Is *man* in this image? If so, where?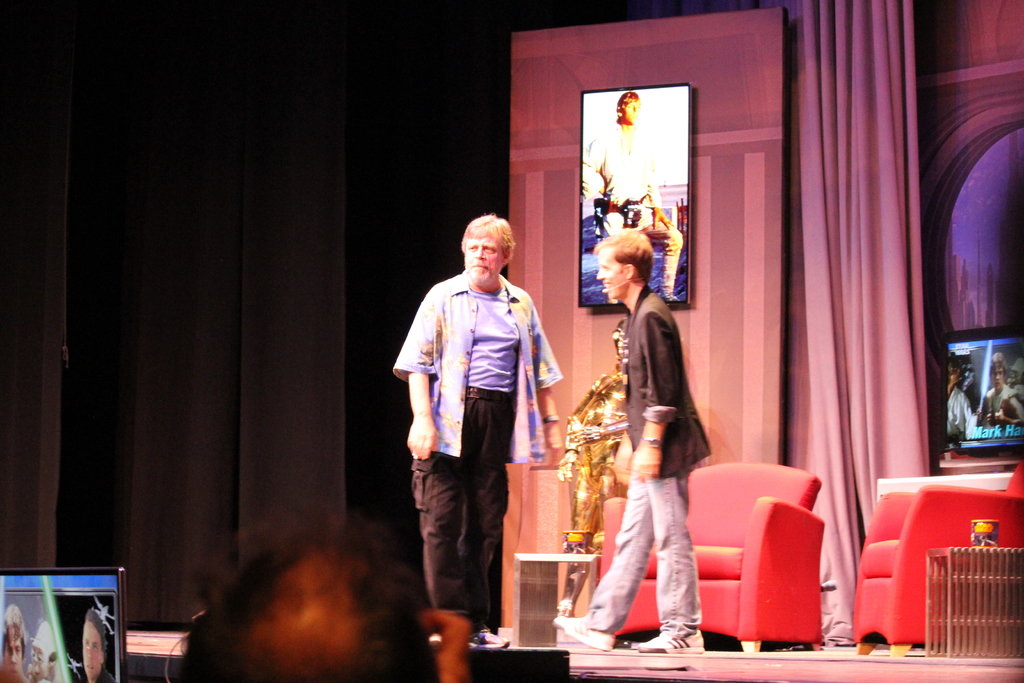
Yes, at {"x1": 399, "y1": 222, "x2": 564, "y2": 639}.
